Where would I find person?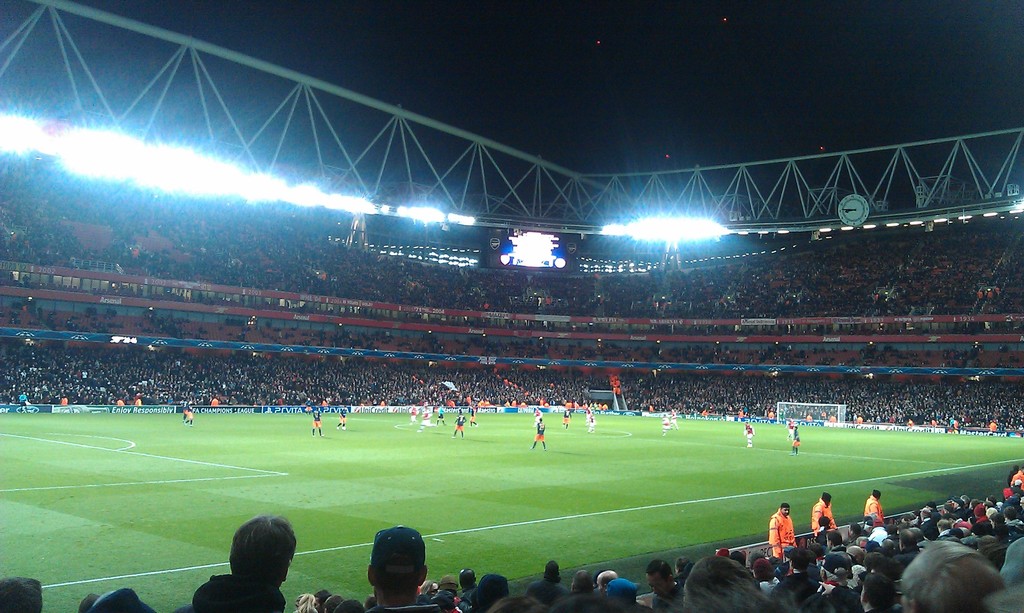
At select_region(455, 413, 463, 436).
